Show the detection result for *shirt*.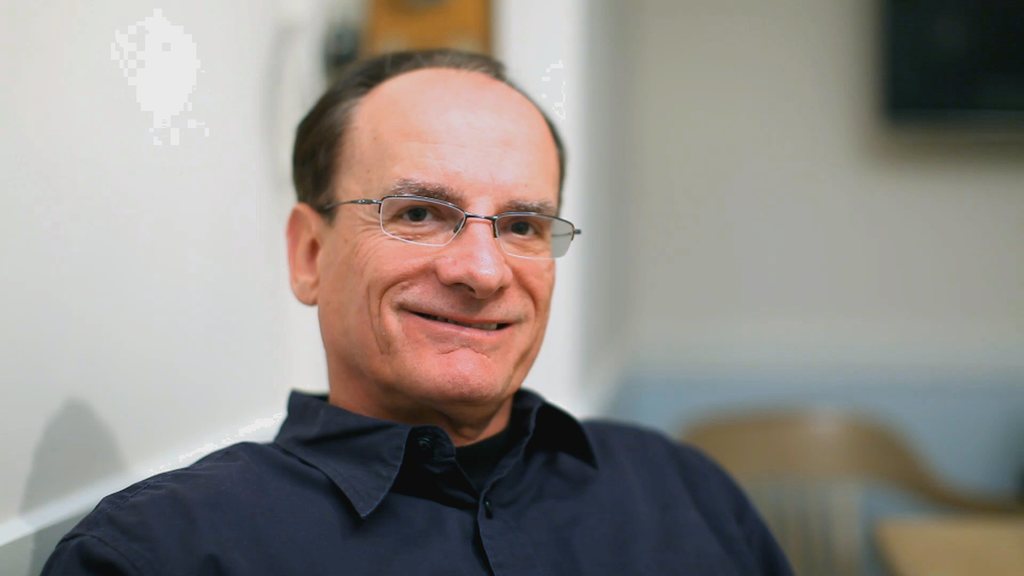
pyautogui.locateOnScreen(12, 346, 800, 575).
